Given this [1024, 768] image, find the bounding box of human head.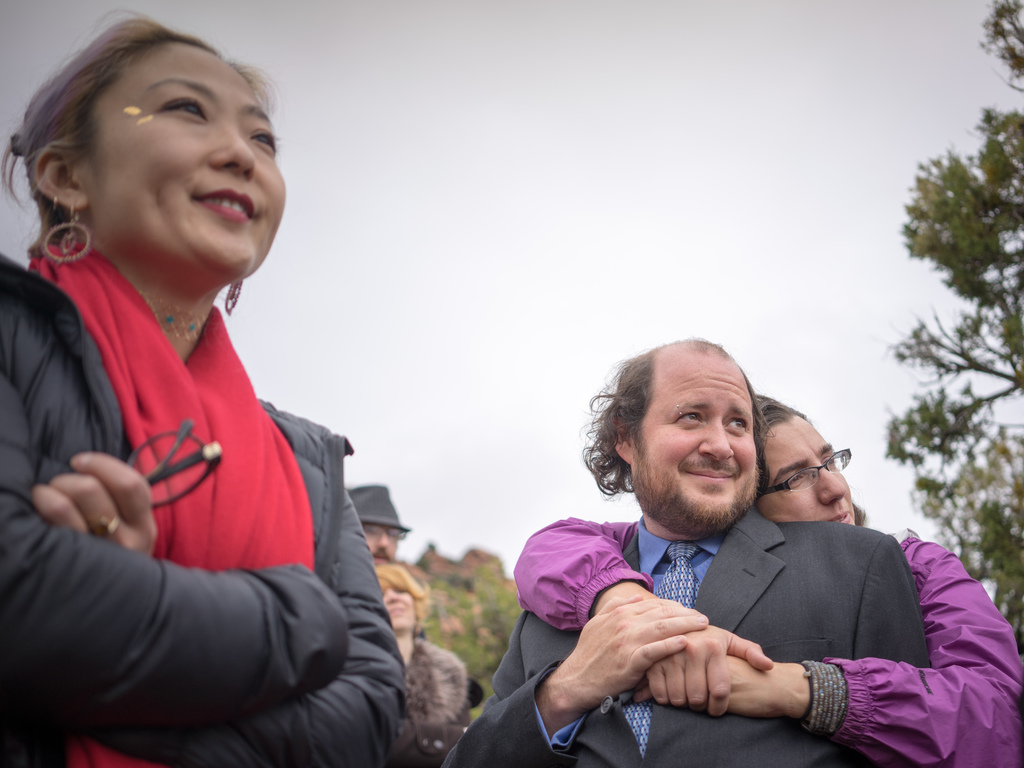
[755,395,853,527].
